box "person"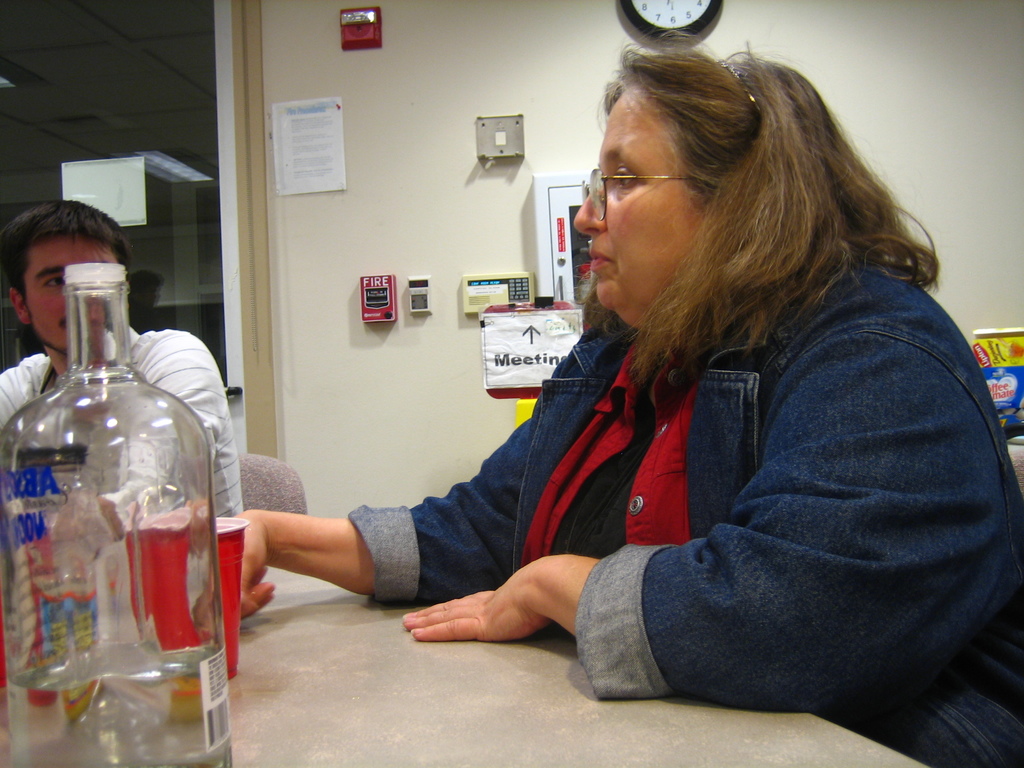
pyautogui.locateOnScreen(0, 200, 244, 618)
